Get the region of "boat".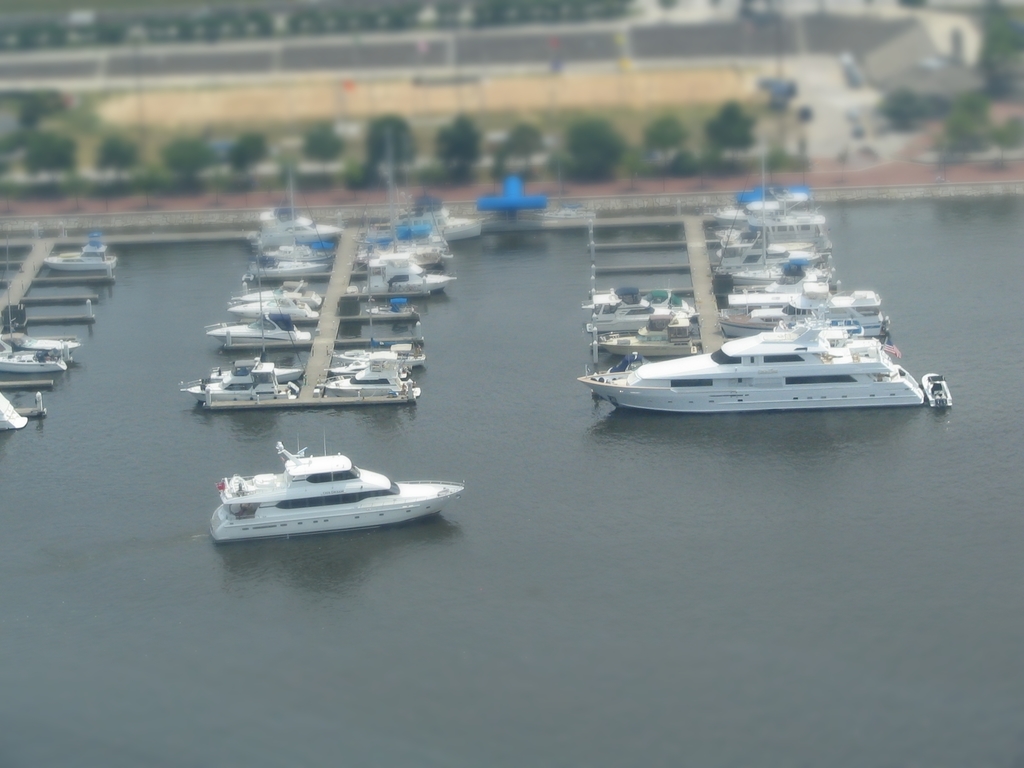
[x1=180, y1=346, x2=294, y2=403].
